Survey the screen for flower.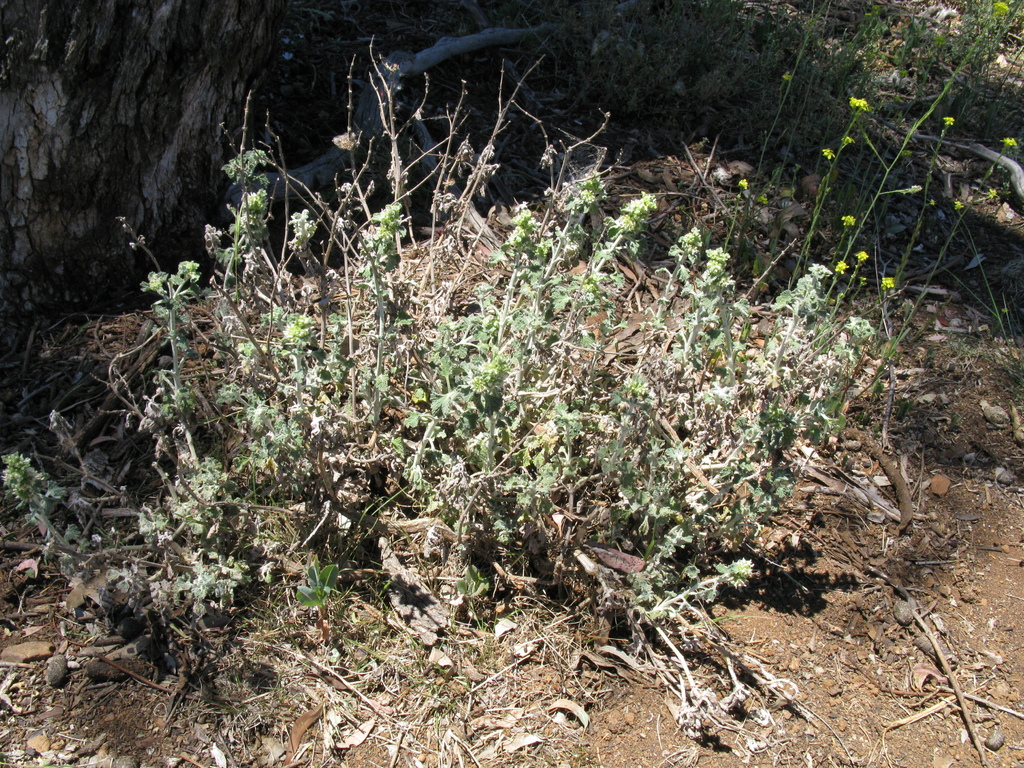
Survey found: (x1=836, y1=260, x2=852, y2=275).
